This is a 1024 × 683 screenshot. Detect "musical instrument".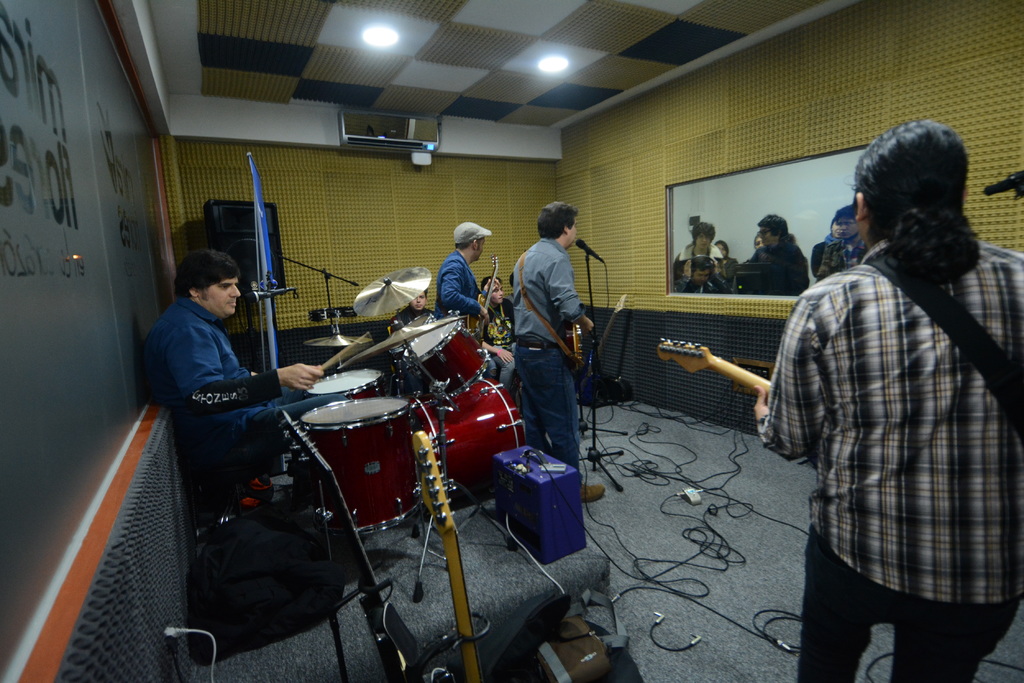
[x1=410, y1=367, x2=531, y2=515].
